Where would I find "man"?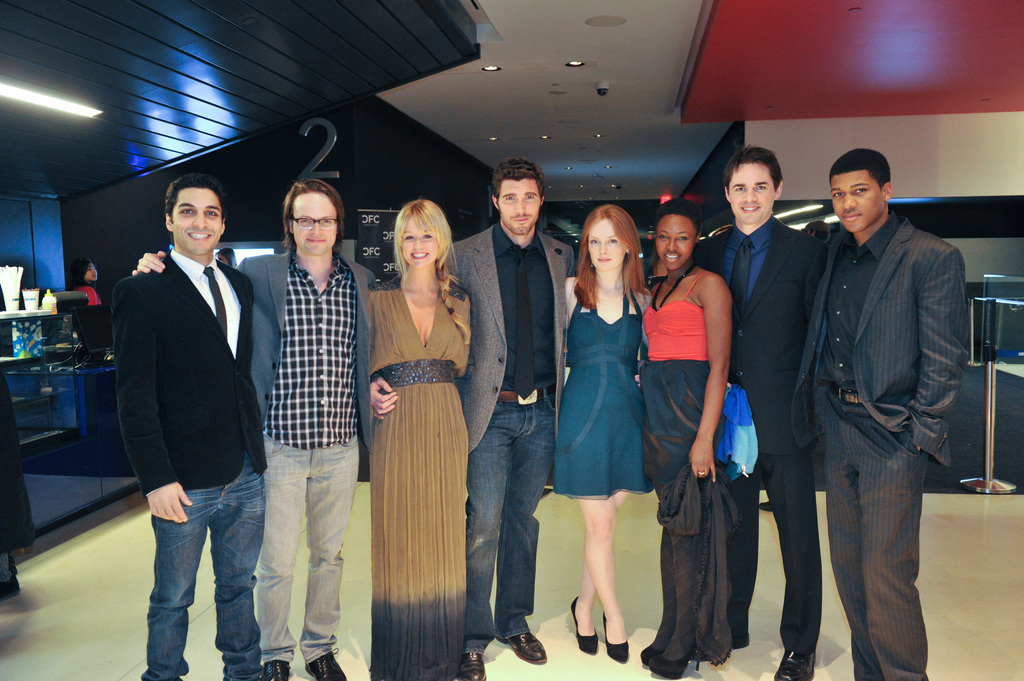
At <bbox>792, 90, 978, 680</bbox>.
